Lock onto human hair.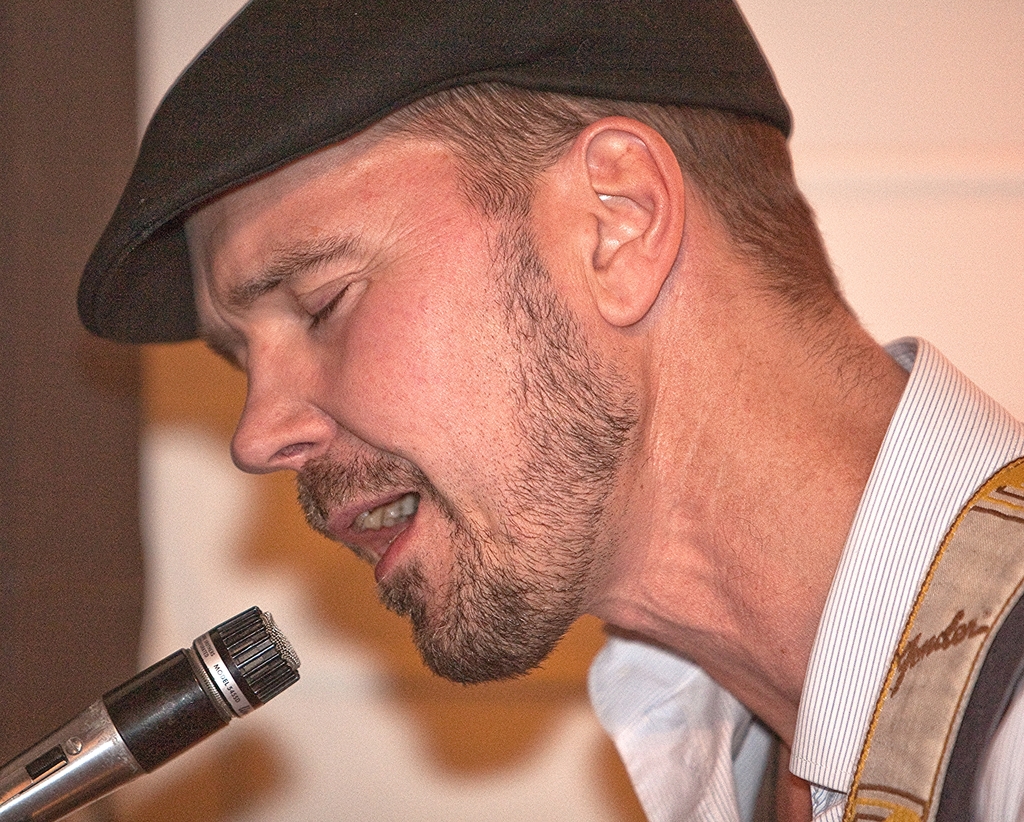
Locked: left=379, top=80, right=838, bottom=310.
